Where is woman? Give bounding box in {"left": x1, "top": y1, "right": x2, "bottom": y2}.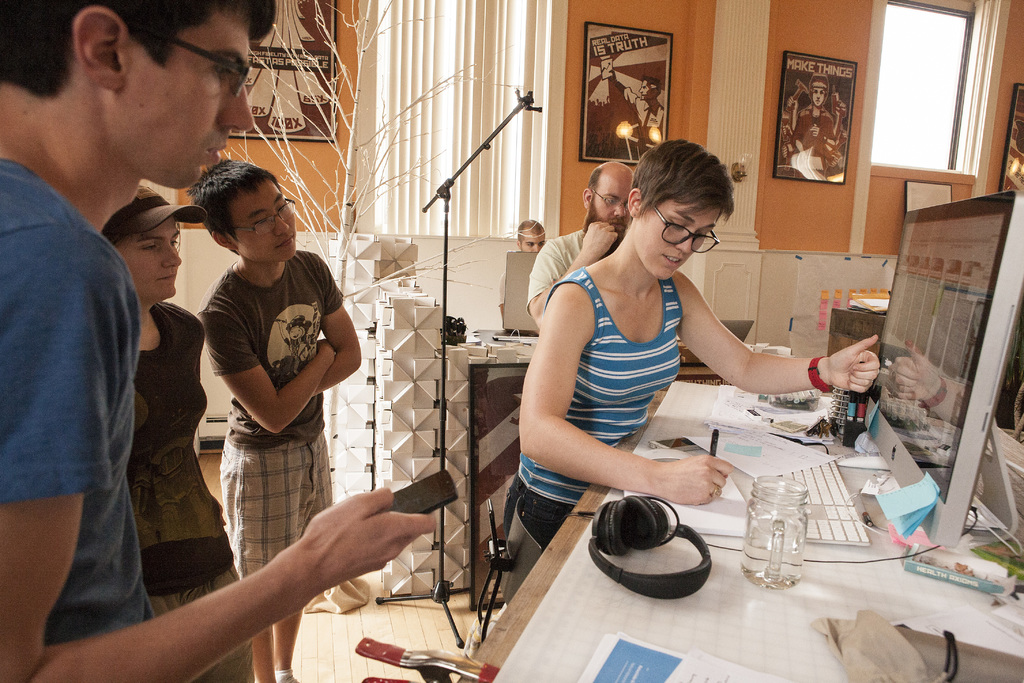
{"left": 522, "top": 117, "right": 831, "bottom": 632}.
